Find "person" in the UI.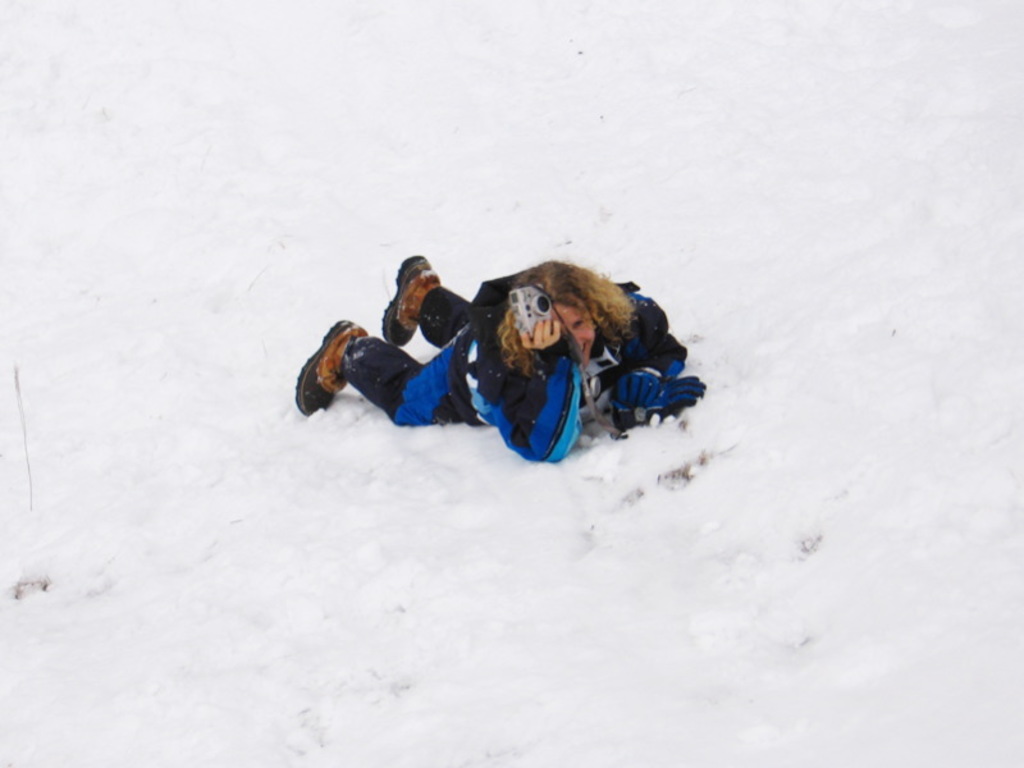
UI element at detection(289, 246, 709, 471).
